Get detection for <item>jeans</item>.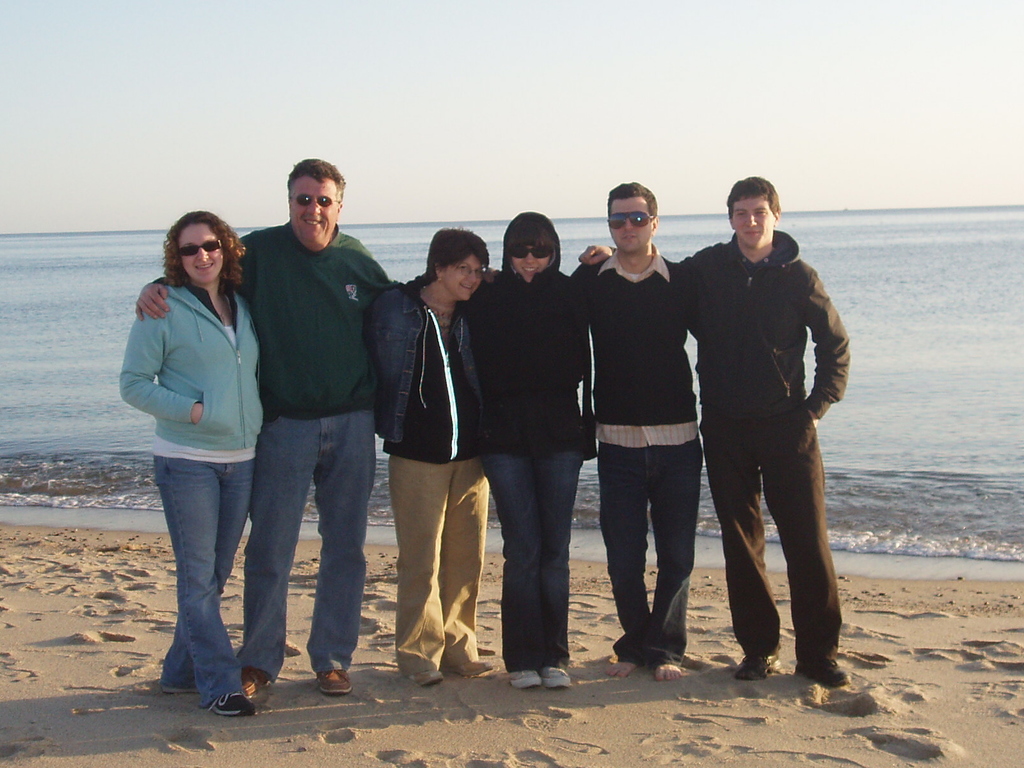
Detection: locate(395, 457, 489, 676).
